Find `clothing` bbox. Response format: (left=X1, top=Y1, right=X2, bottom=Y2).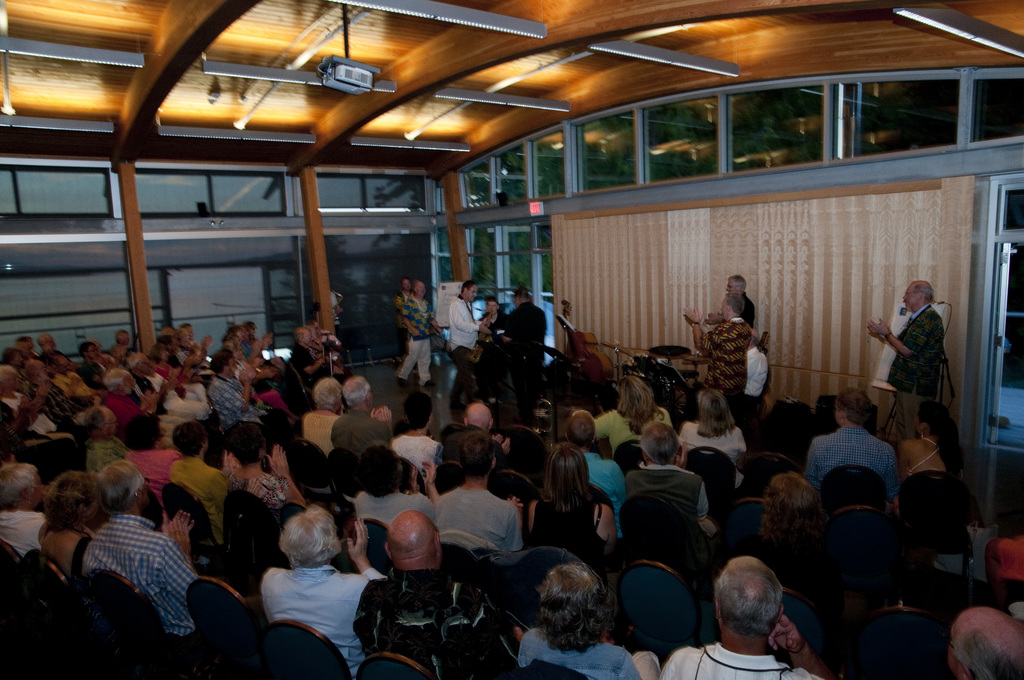
(left=396, top=289, right=434, bottom=384).
